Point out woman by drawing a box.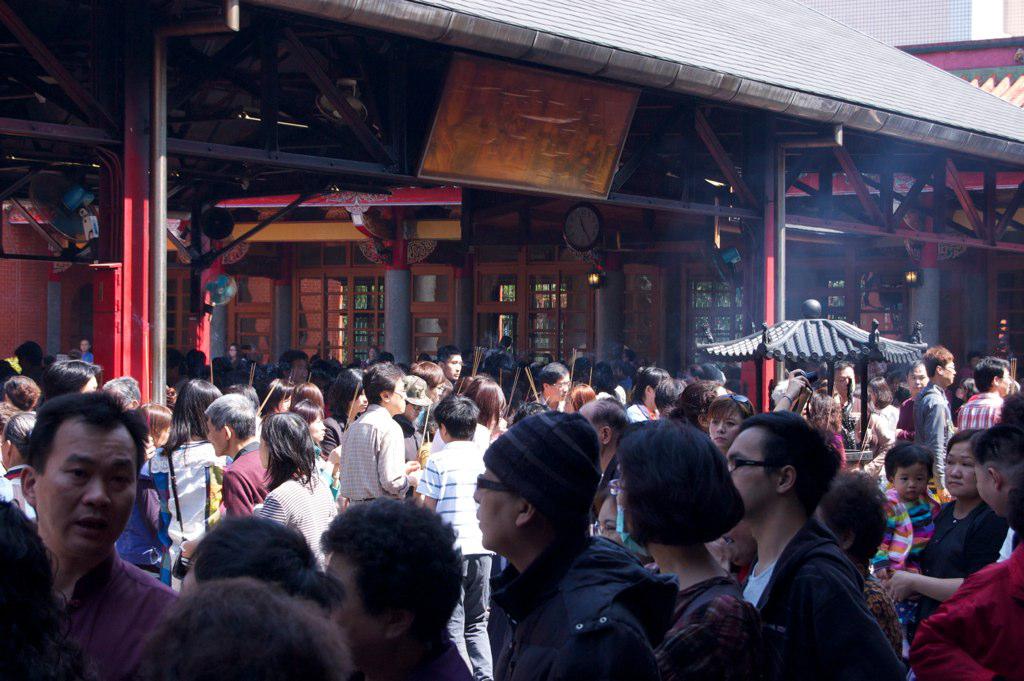
{"x1": 289, "y1": 400, "x2": 344, "y2": 506}.
